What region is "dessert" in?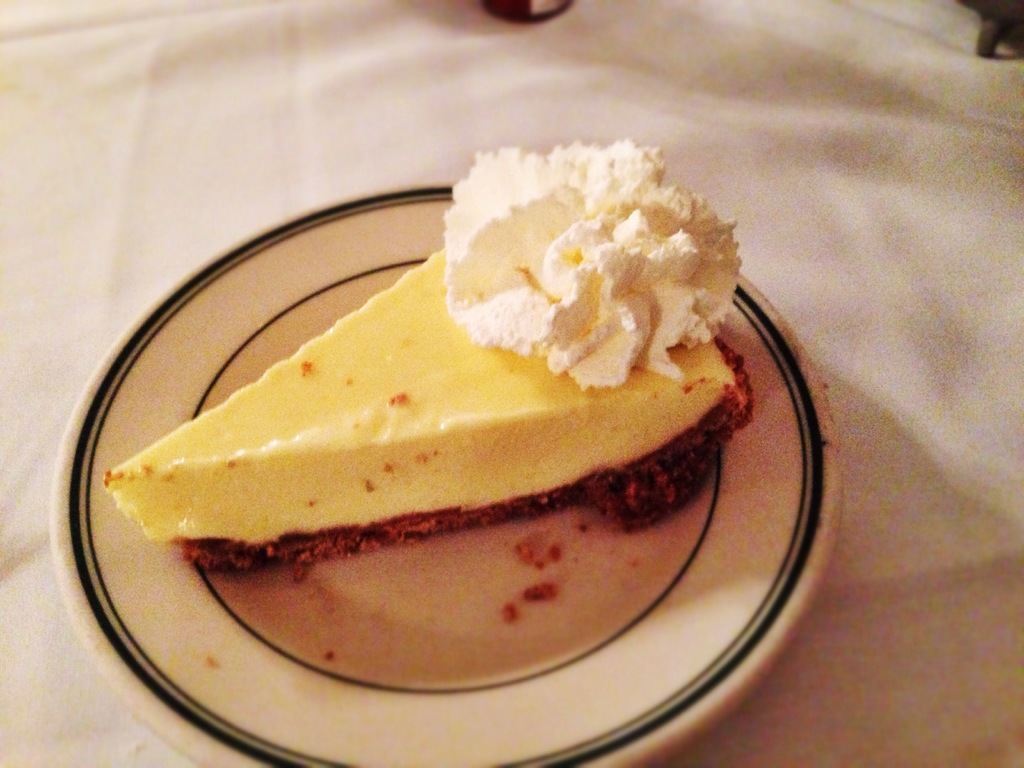
[x1=112, y1=172, x2=771, y2=636].
